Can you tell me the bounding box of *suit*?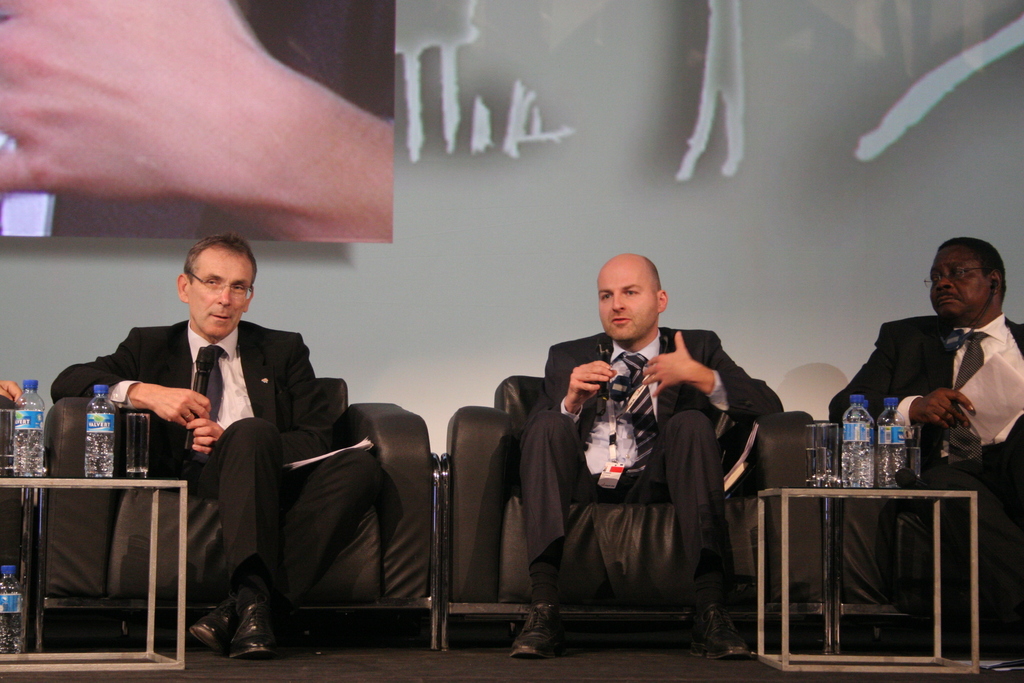
x1=93, y1=274, x2=377, y2=627.
